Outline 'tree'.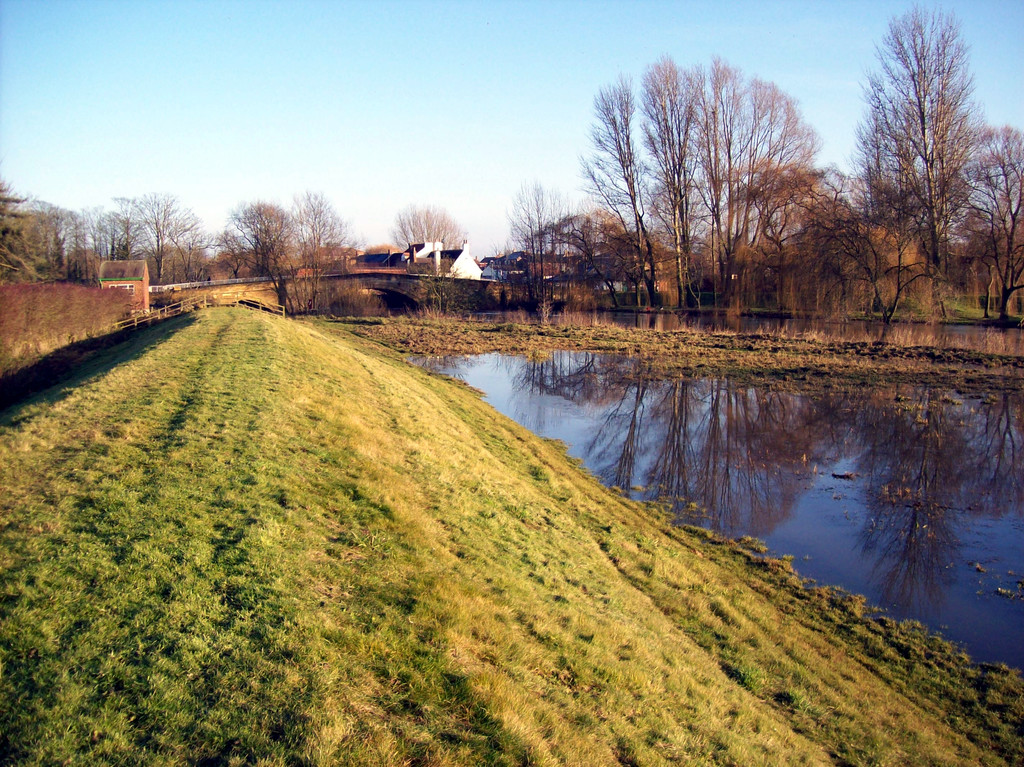
Outline: [x1=845, y1=12, x2=1002, y2=335].
